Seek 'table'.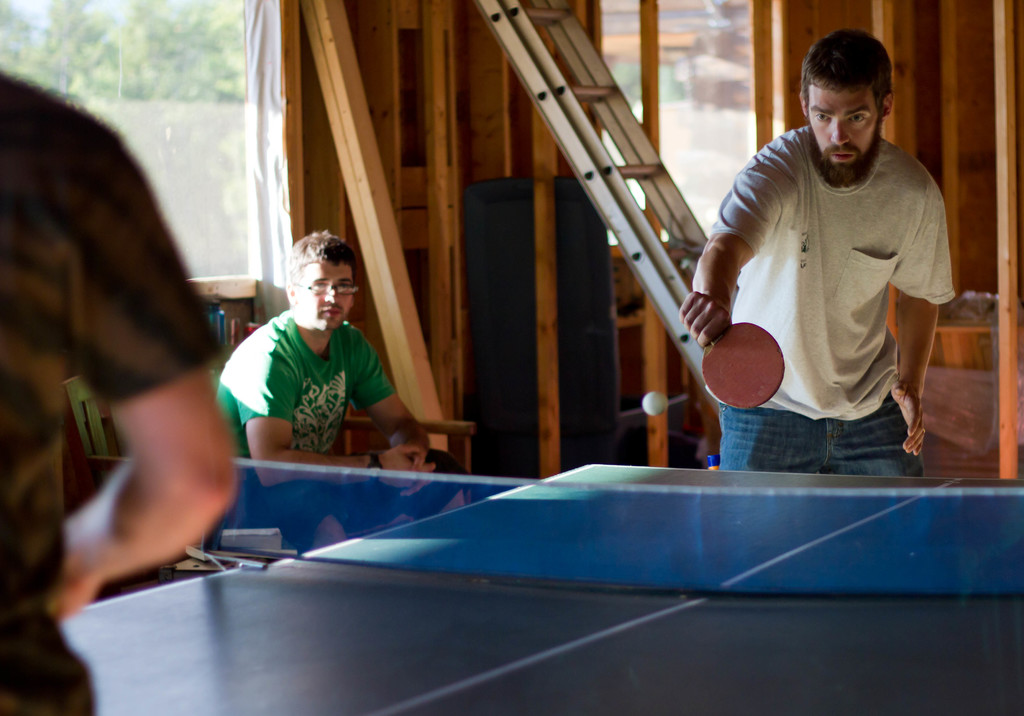
box(291, 462, 1023, 605).
